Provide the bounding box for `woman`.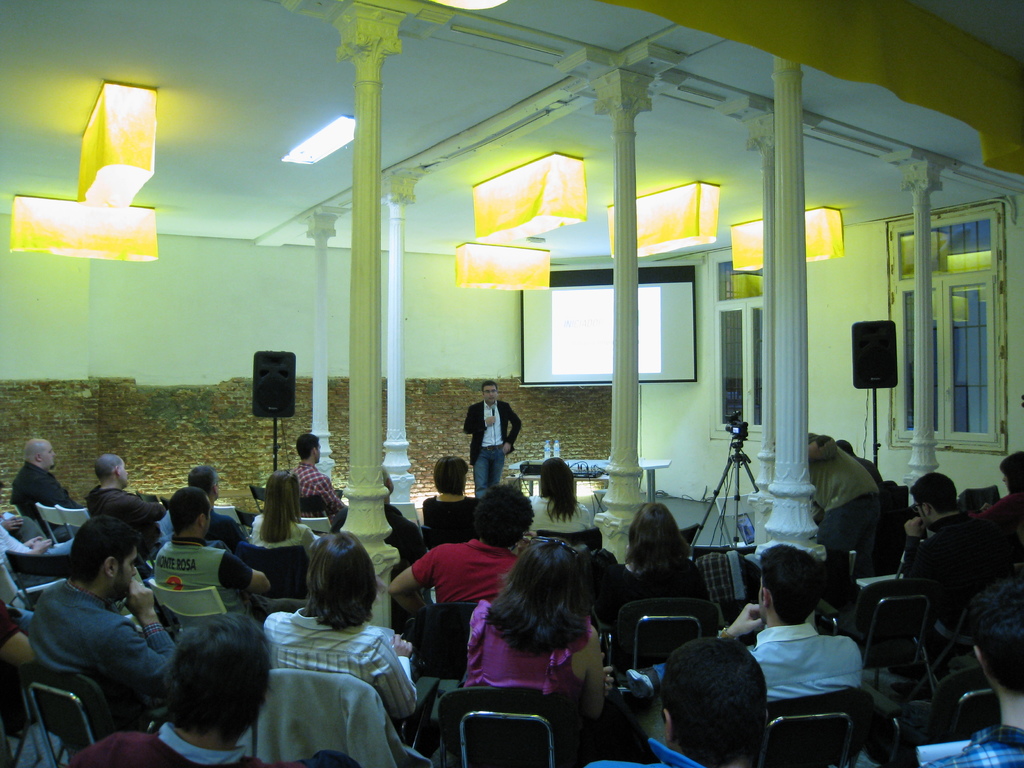
bbox(263, 531, 418, 724).
